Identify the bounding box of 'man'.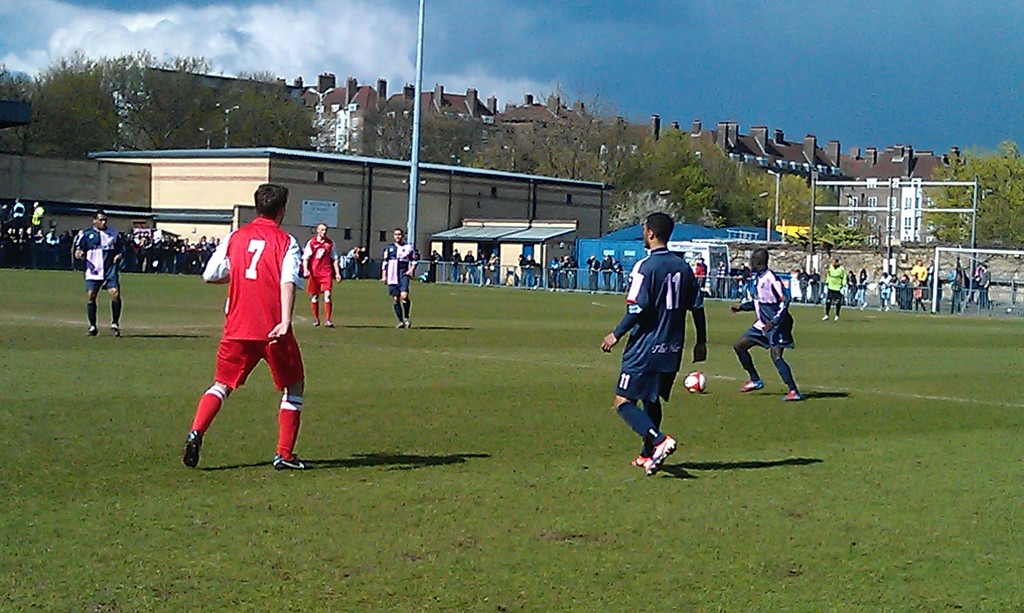
[left=724, top=243, right=803, bottom=403].
